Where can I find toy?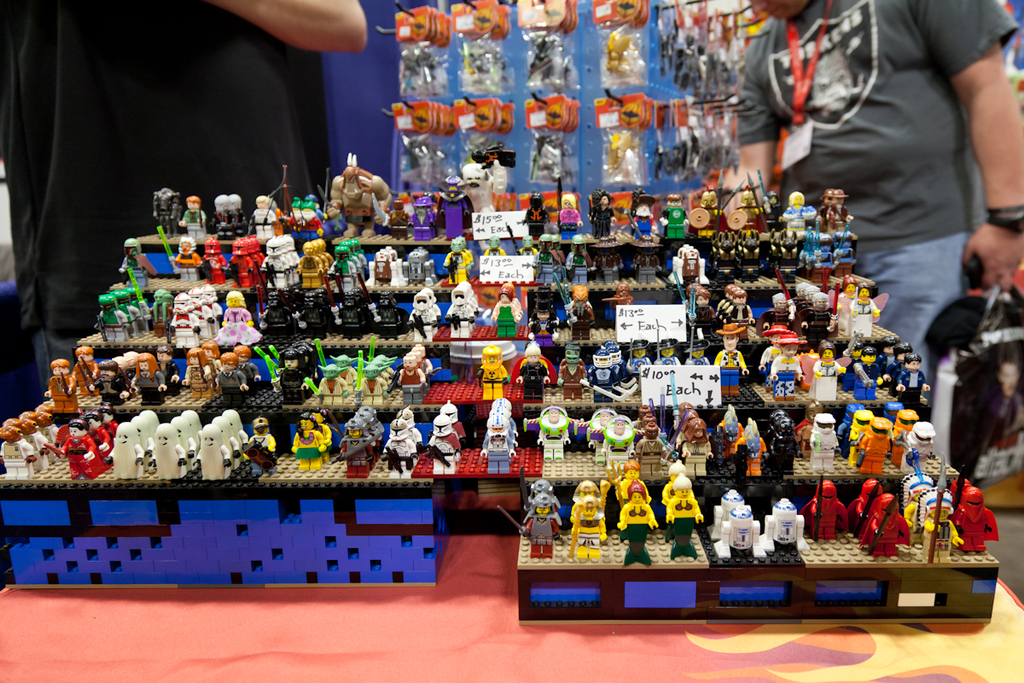
You can find it at [left=32, top=405, right=67, bottom=461].
